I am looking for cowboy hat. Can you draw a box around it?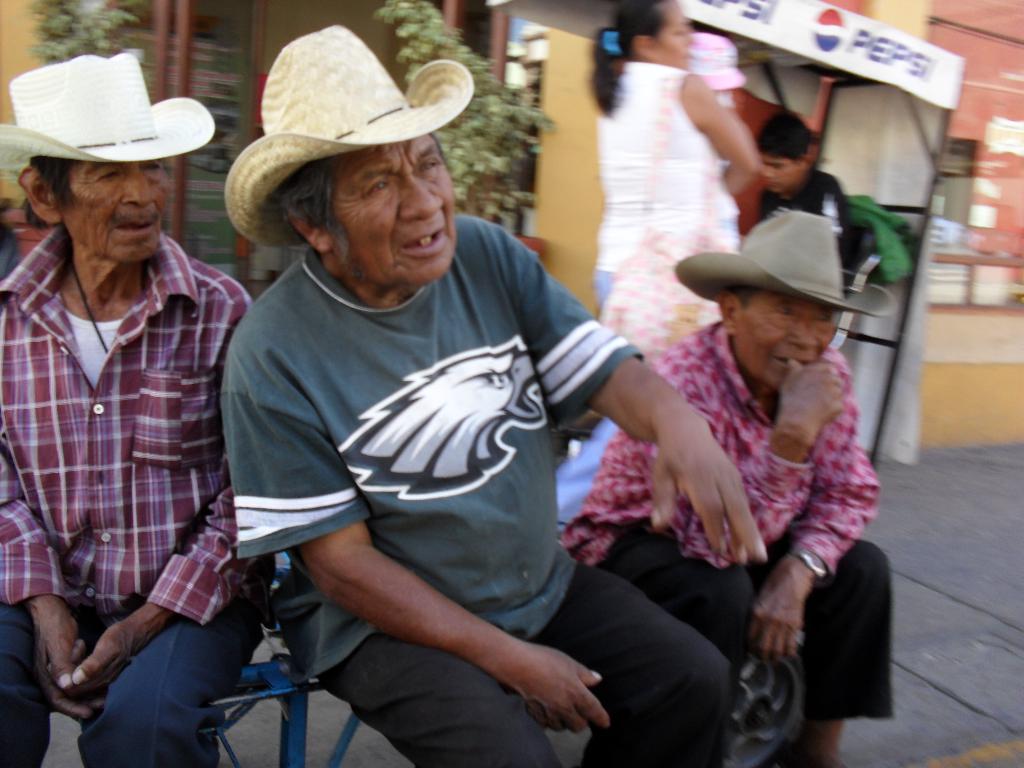
Sure, the bounding box is bbox=[682, 32, 749, 89].
